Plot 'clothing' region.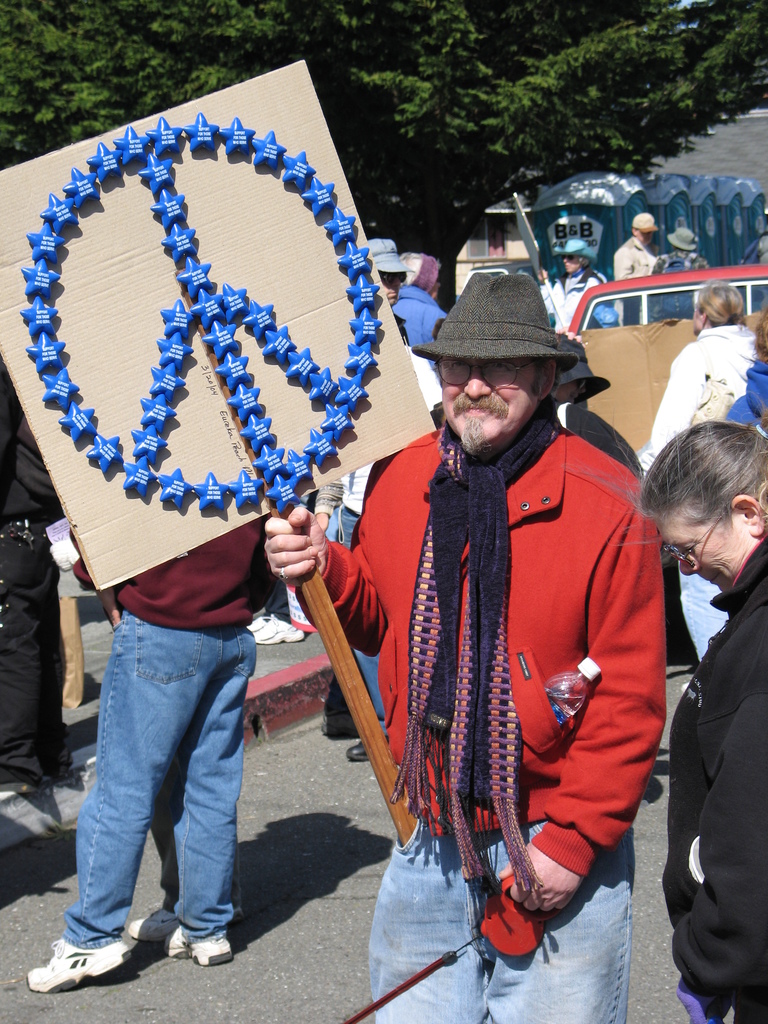
Plotted at select_region(728, 361, 767, 428).
